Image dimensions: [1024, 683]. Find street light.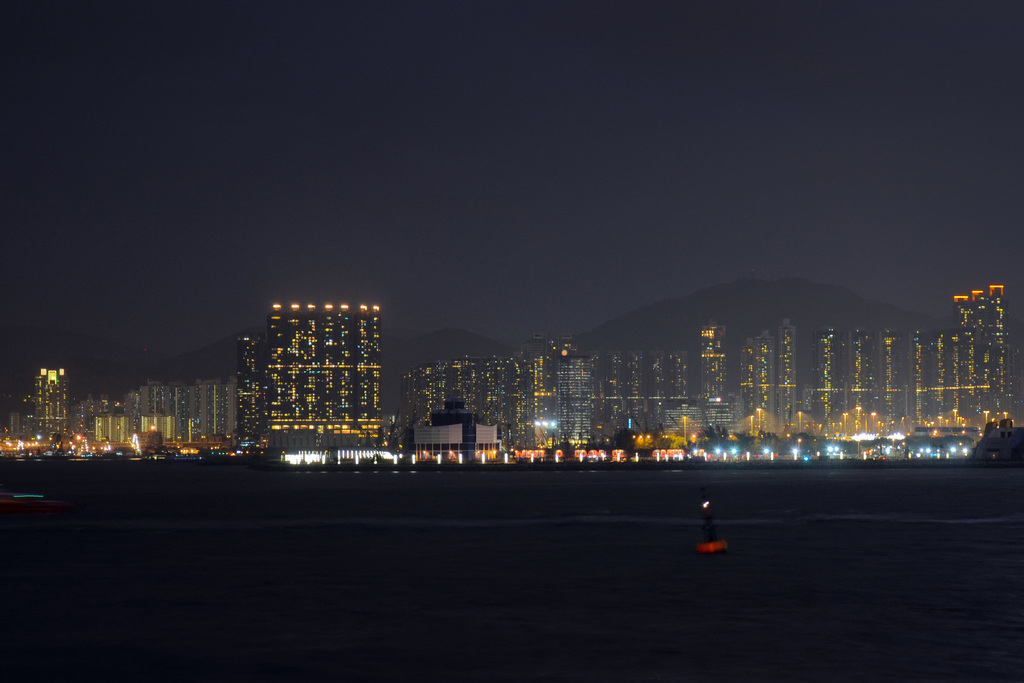
box=[945, 418, 946, 429].
